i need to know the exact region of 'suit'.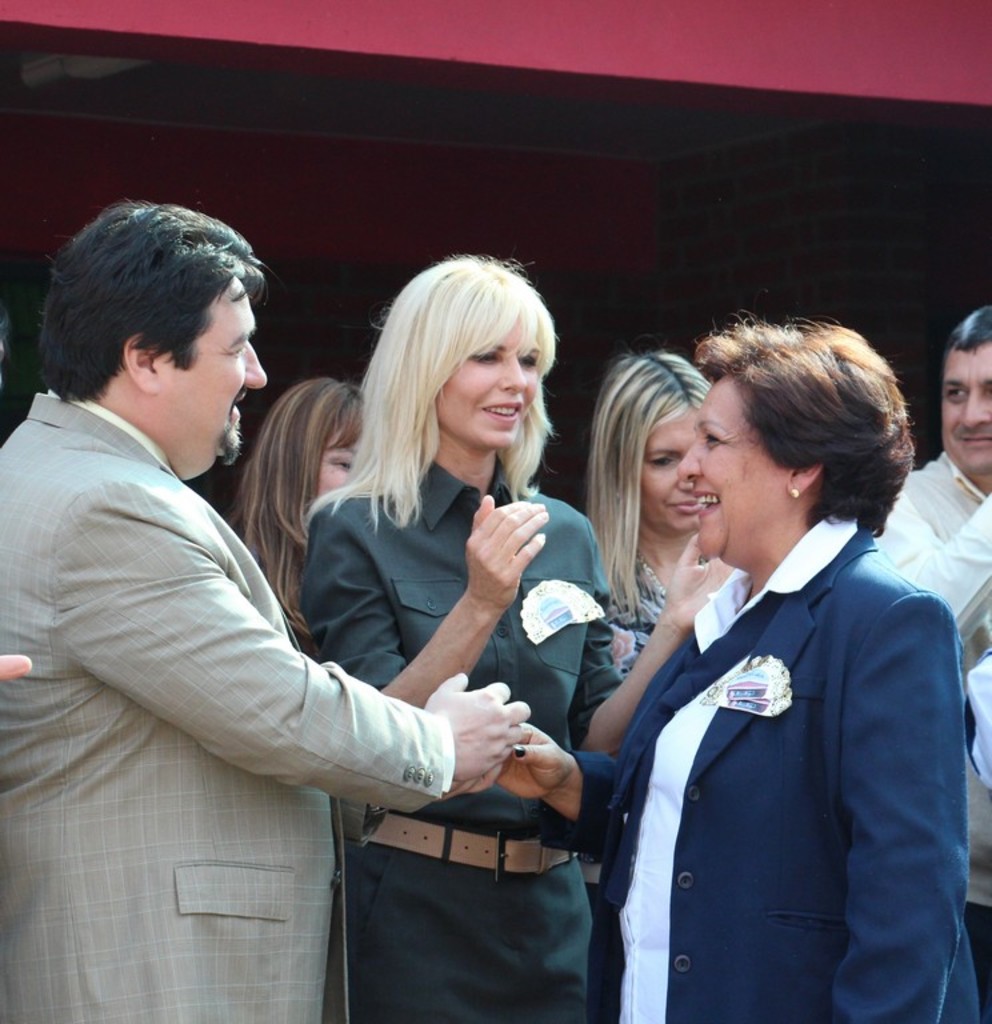
Region: locate(0, 387, 443, 1023).
